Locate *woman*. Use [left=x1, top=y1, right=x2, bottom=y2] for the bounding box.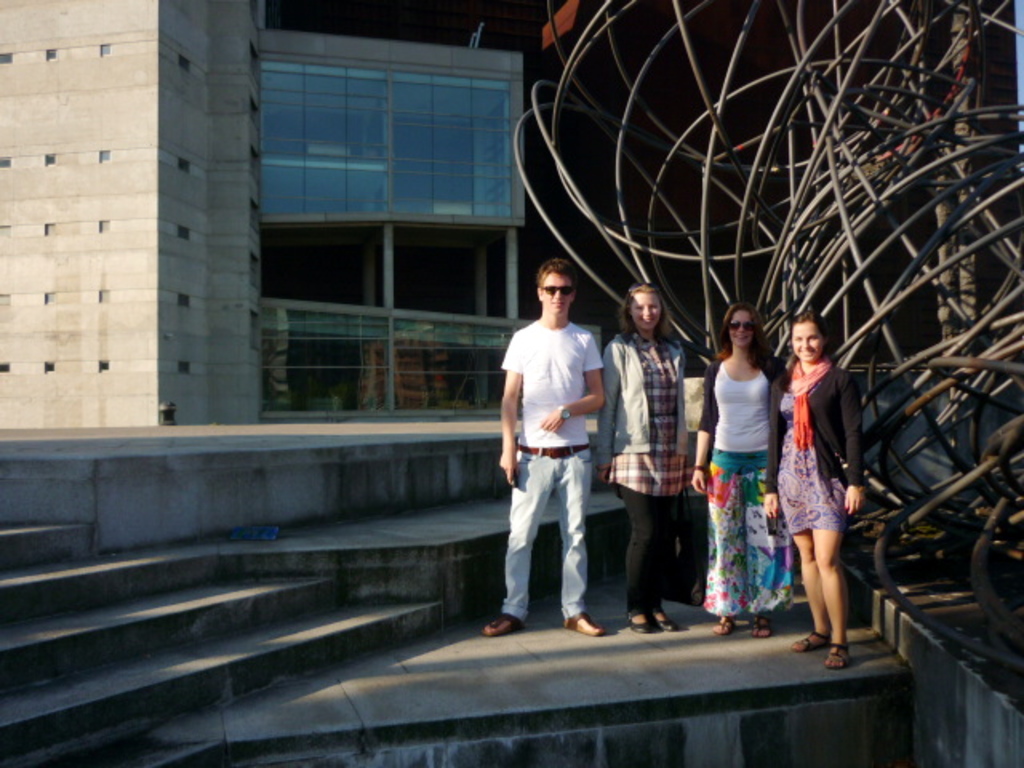
[left=595, top=280, right=693, bottom=634].
